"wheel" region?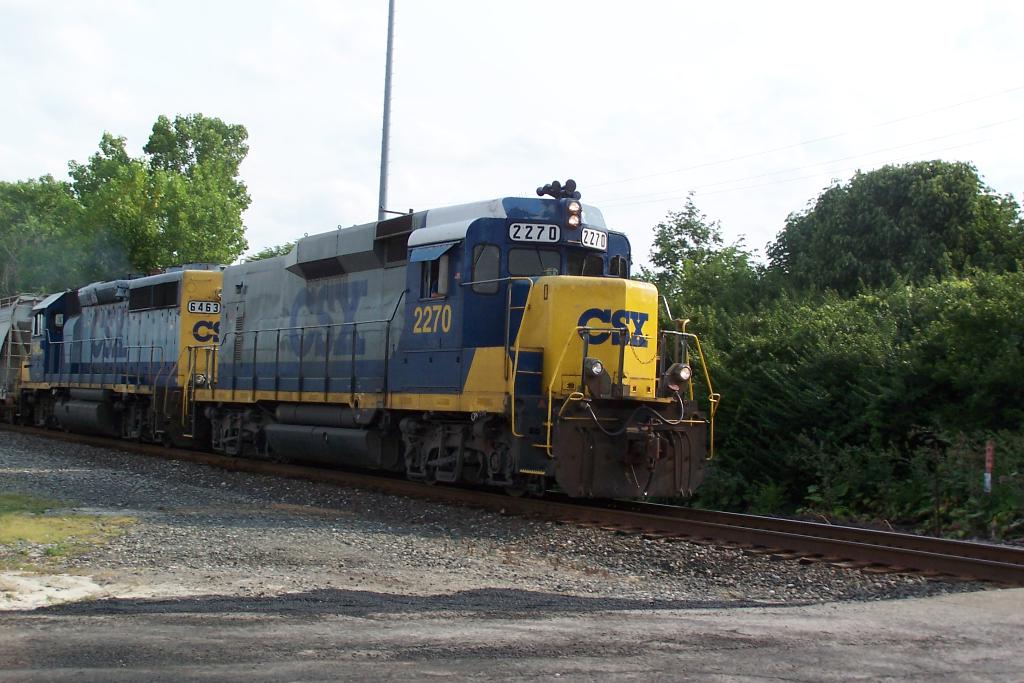
[504,476,527,497]
